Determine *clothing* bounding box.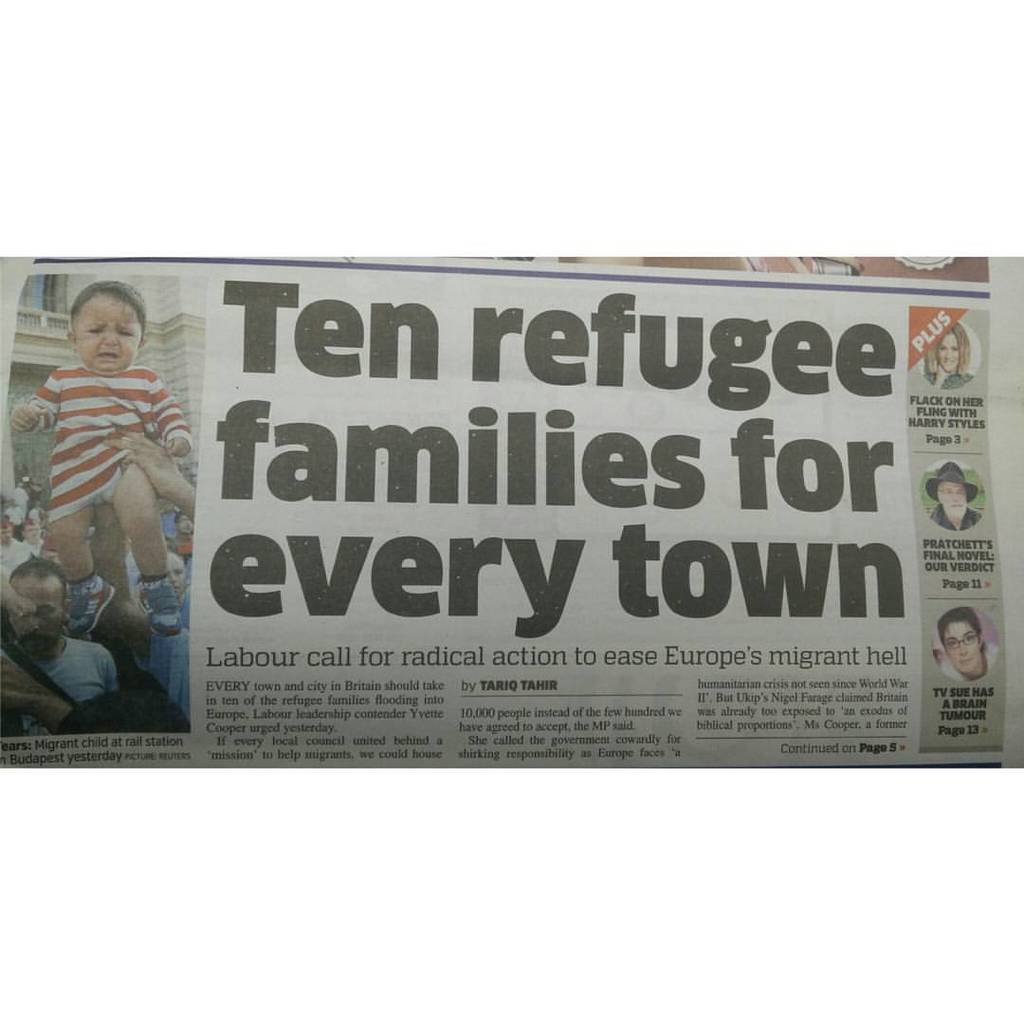
Determined: (x1=921, y1=370, x2=974, y2=393).
